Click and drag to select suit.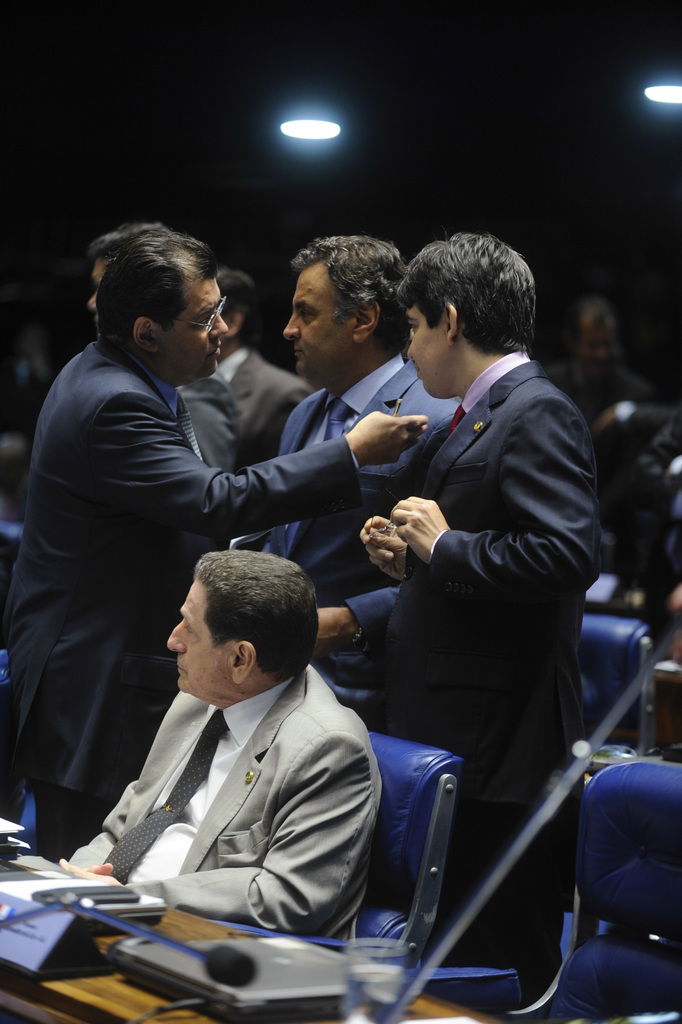
Selection: Rect(254, 357, 460, 723).
